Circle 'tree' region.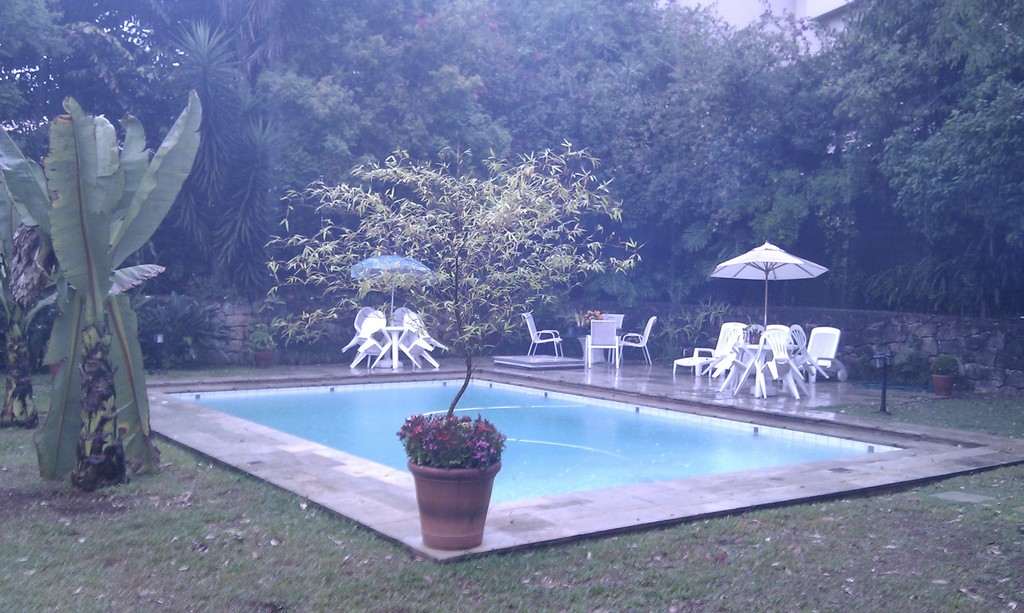
Region: {"left": 406, "top": 0, "right": 731, "bottom": 179}.
